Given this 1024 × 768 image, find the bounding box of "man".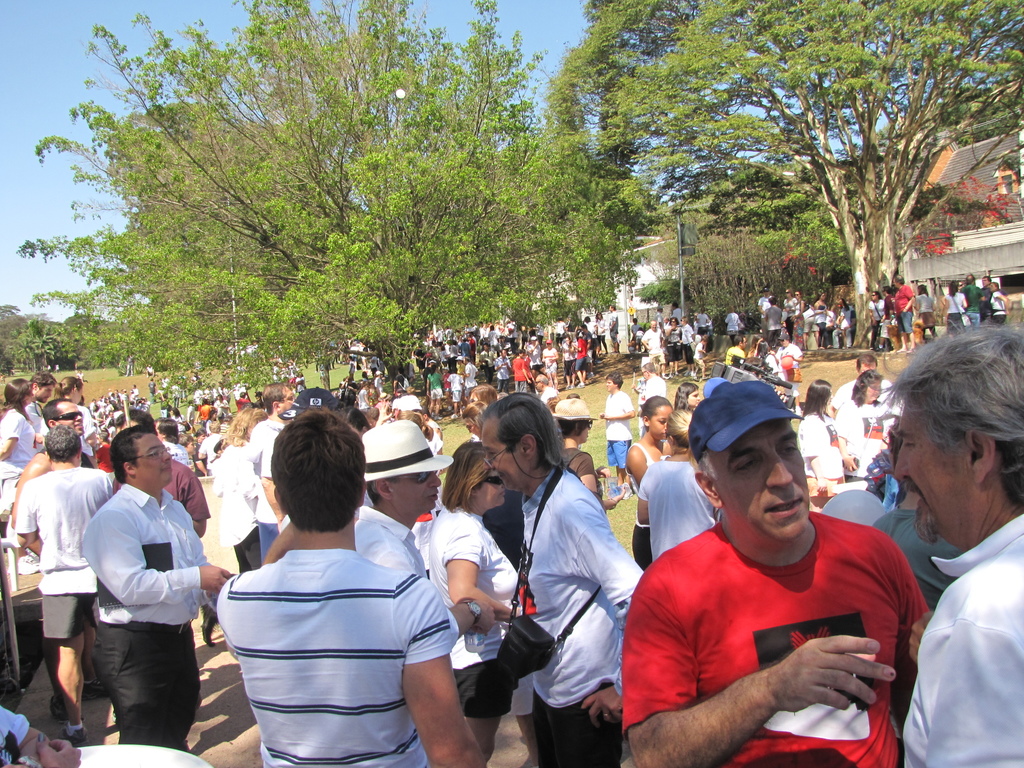
bbox=(776, 331, 801, 373).
